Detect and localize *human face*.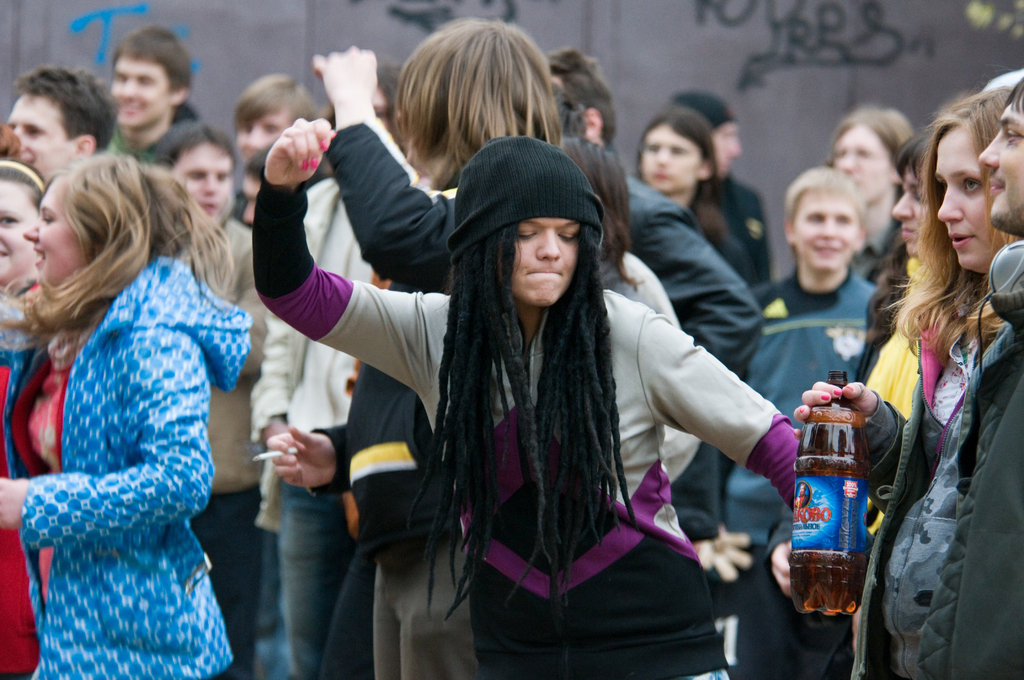
Localized at bbox(934, 129, 989, 271).
